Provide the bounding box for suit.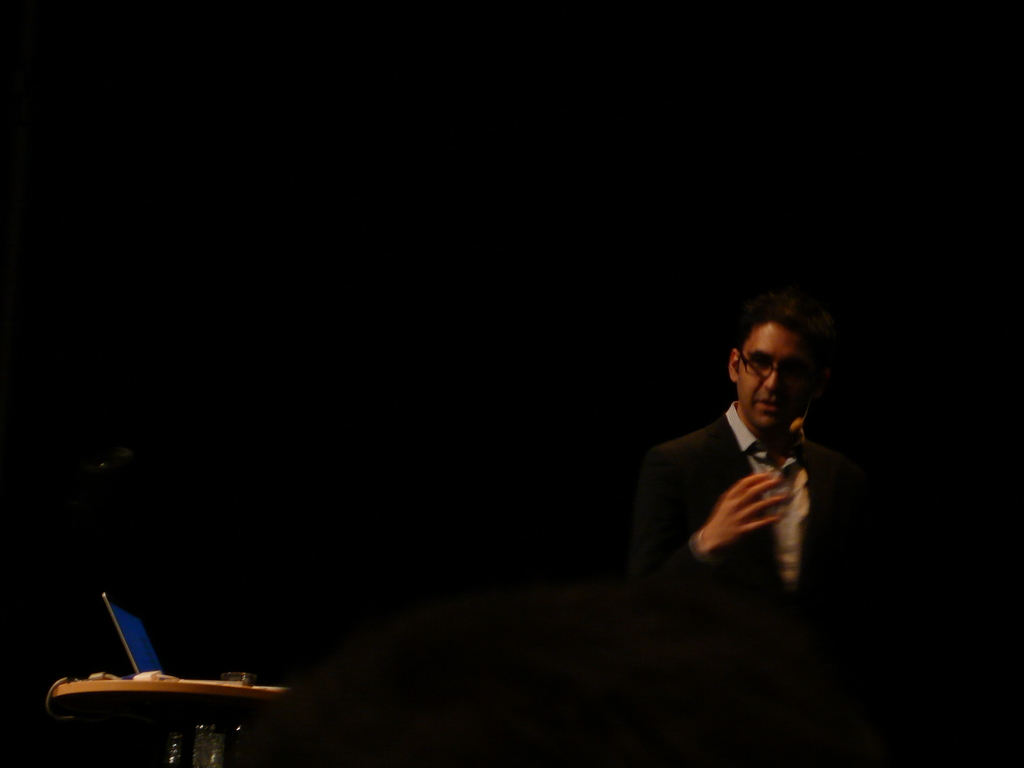
crop(653, 393, 840, 588).
